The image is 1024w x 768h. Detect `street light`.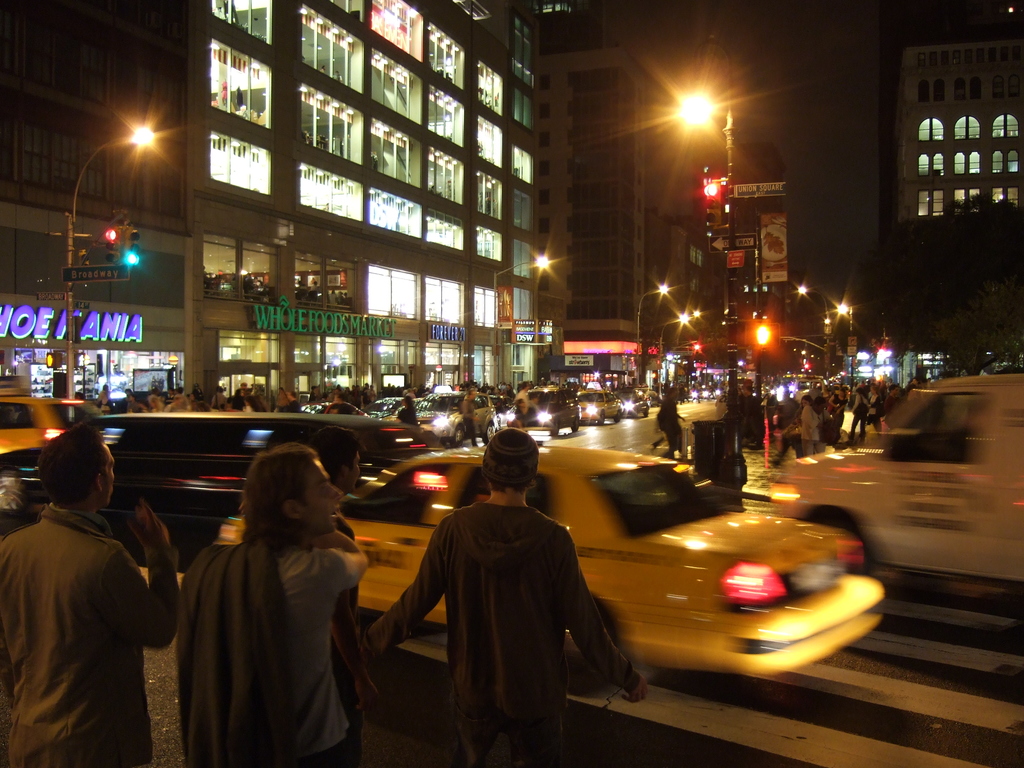
Detection: 832 304 861 387.
